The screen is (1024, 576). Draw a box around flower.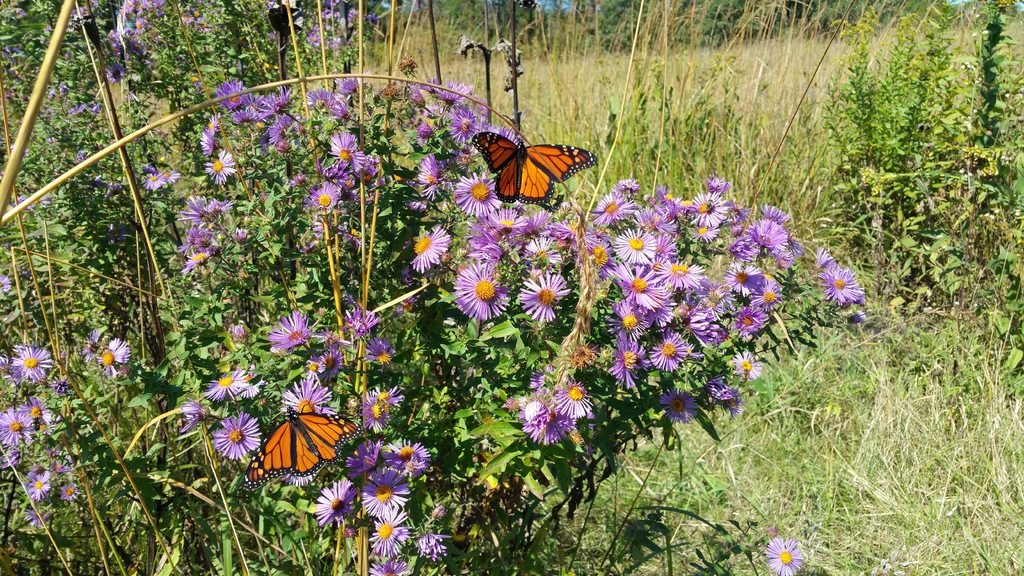
95 335 134 378.
